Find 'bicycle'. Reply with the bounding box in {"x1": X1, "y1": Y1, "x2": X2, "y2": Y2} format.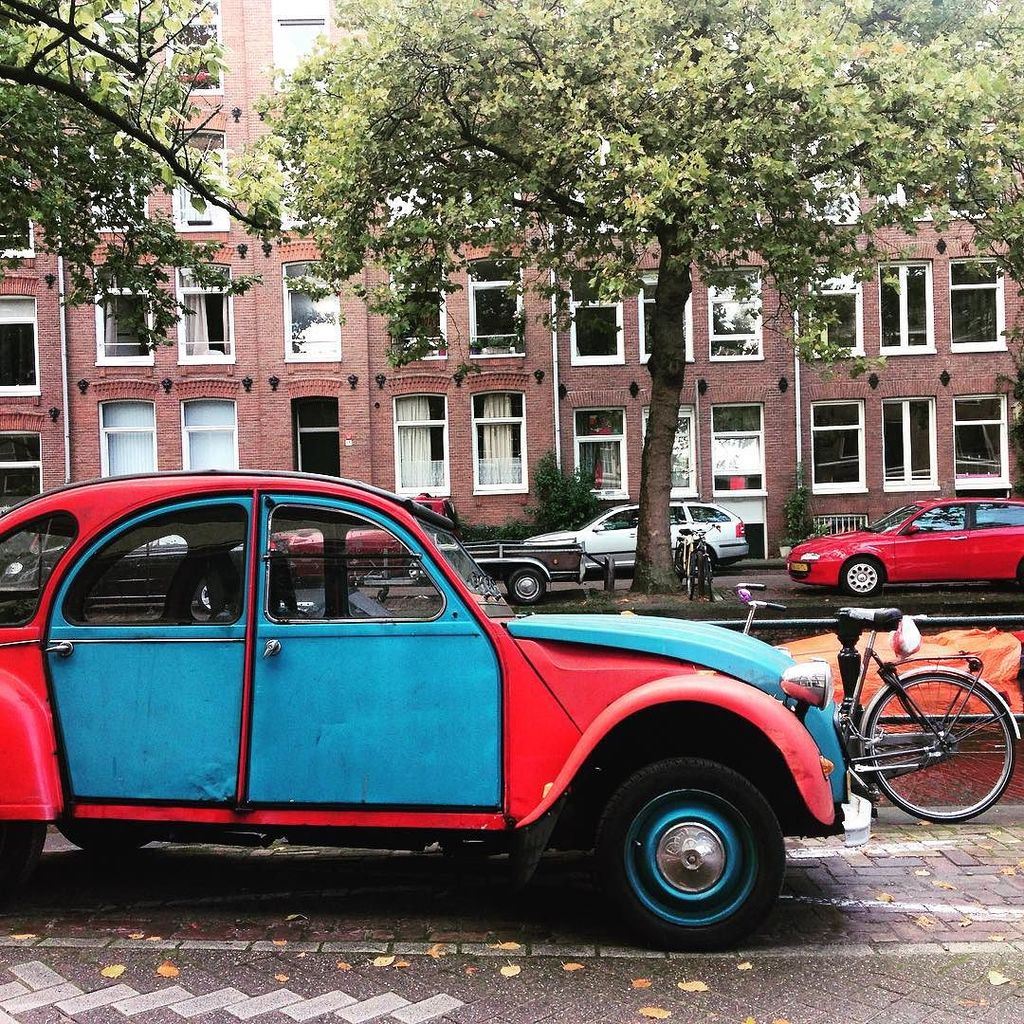
{"x1": 675, "y1": 527, "x2": 704, "y2": 604}.
